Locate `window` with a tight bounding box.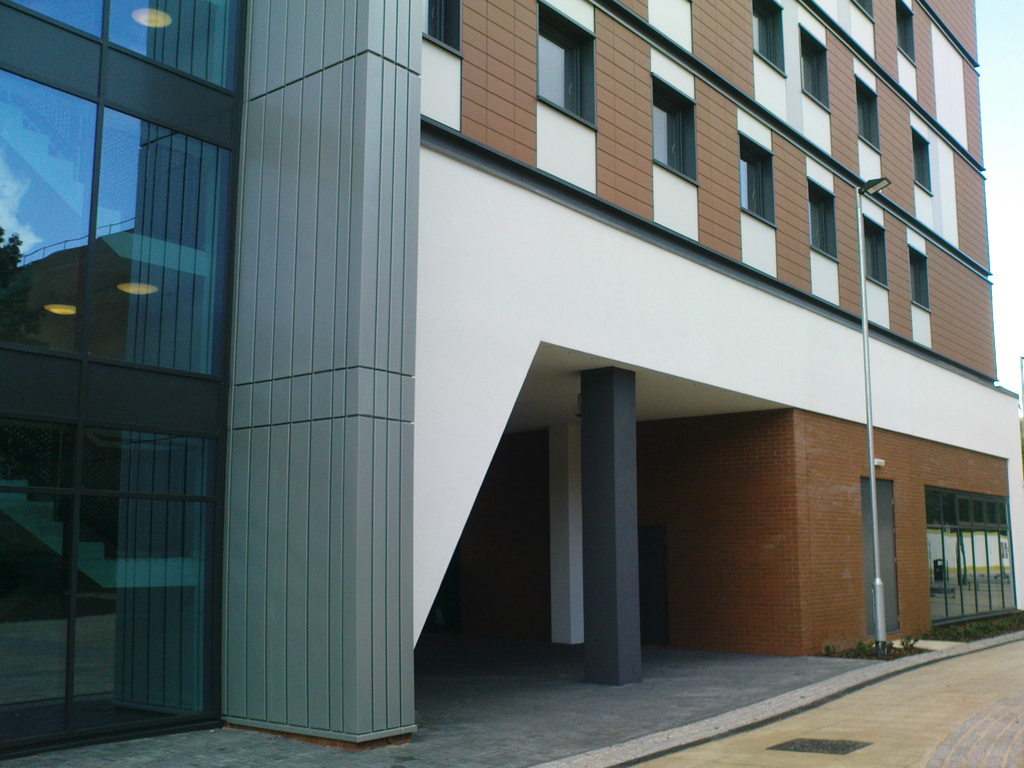
858/76/881/157.
